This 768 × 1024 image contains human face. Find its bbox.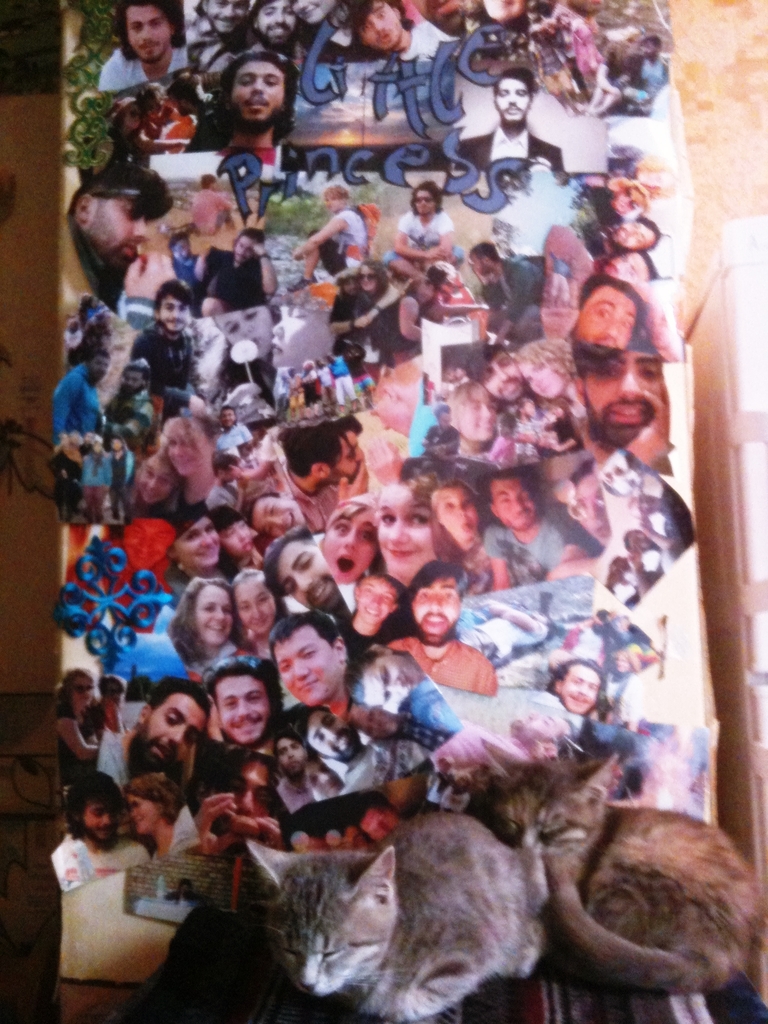
[x1=415, y1=188, x2=437, y2=218].
